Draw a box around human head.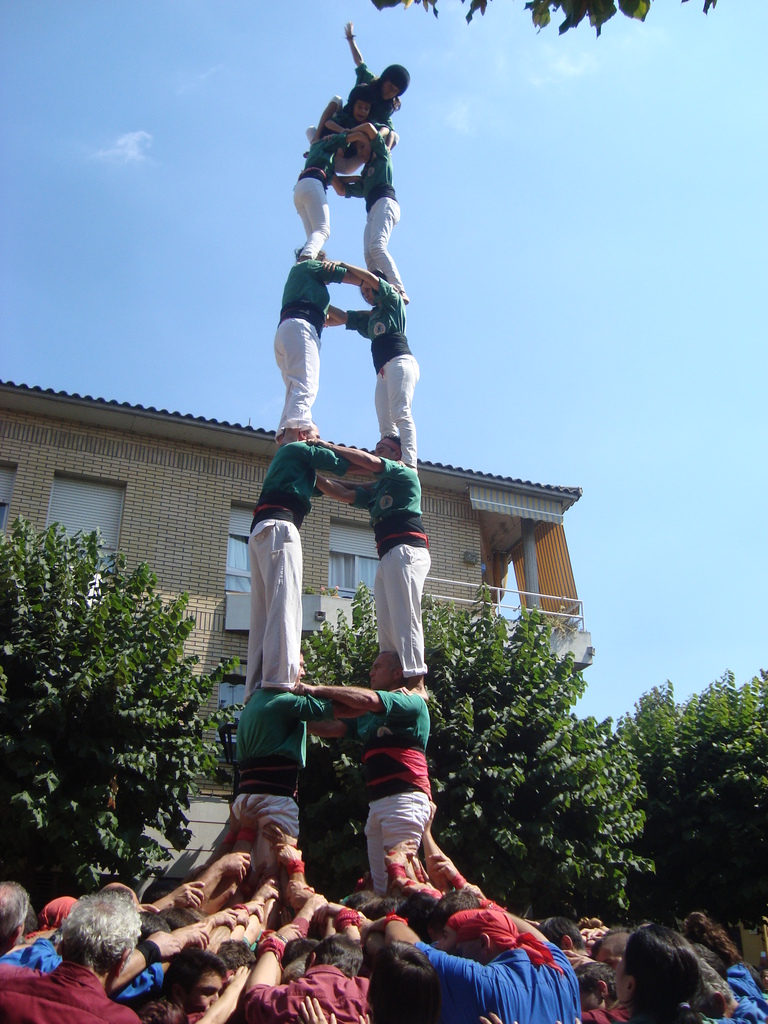
pyautogui.locateOnScreen(437, 915, 514, 968).
